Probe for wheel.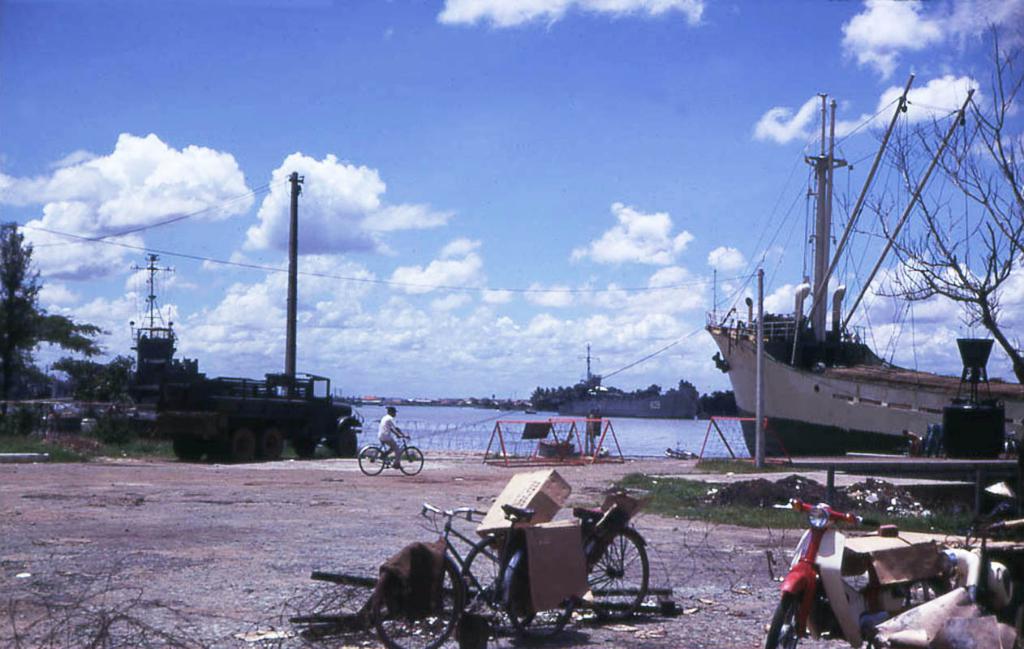
Probe result: locate(360, 447, 385, 475).
